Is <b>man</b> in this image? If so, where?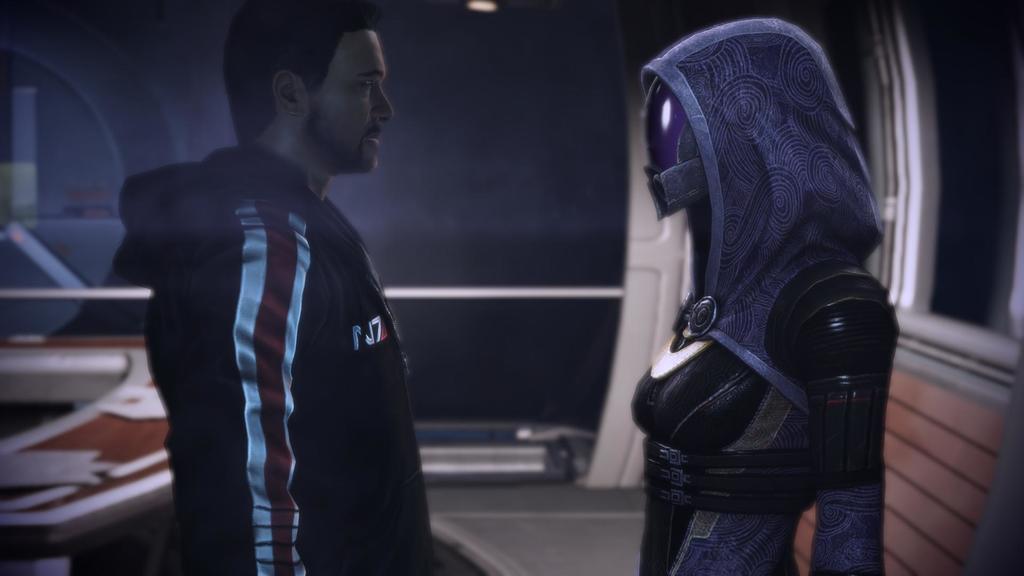
Yes, at l=118, t=4, r=435, b=575.
